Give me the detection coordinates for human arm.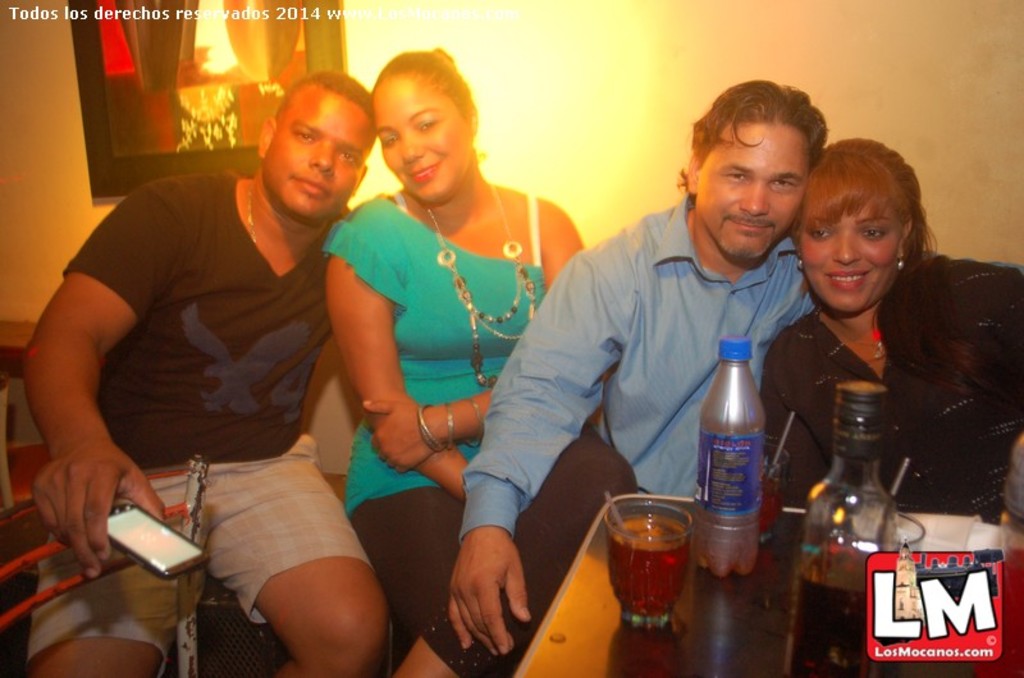
(left=356, top=198, right=586, bottom=477).
